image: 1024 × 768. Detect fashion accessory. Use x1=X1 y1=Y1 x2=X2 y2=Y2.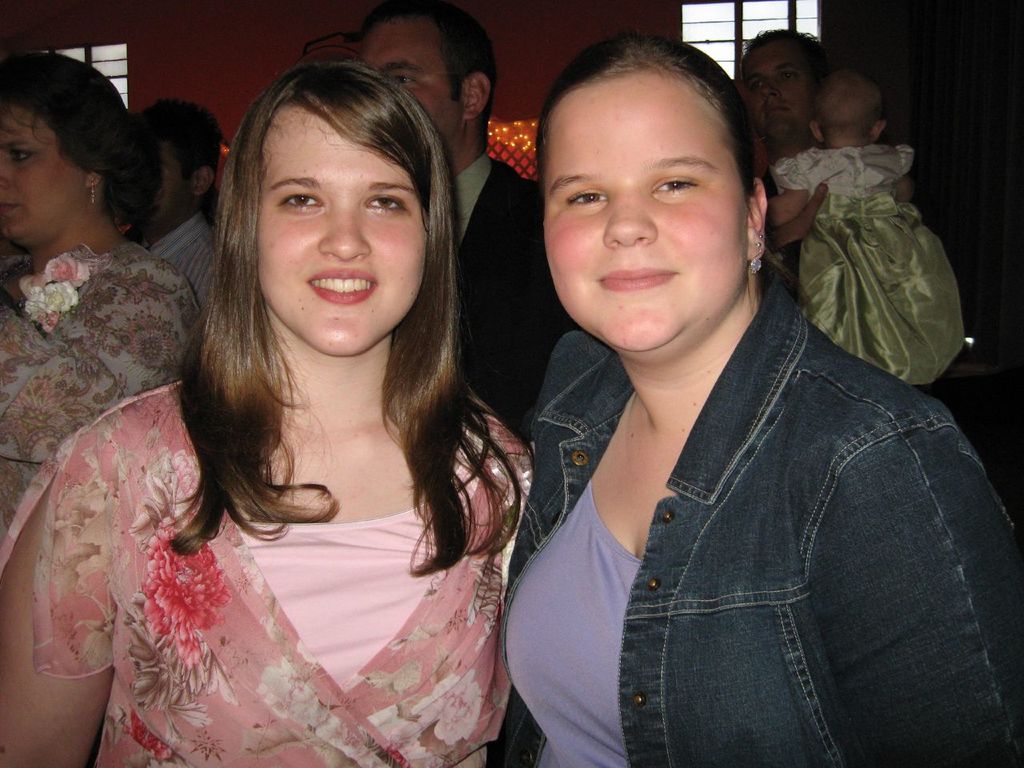
x1=735 y1=234 x2=765 y2=274.
